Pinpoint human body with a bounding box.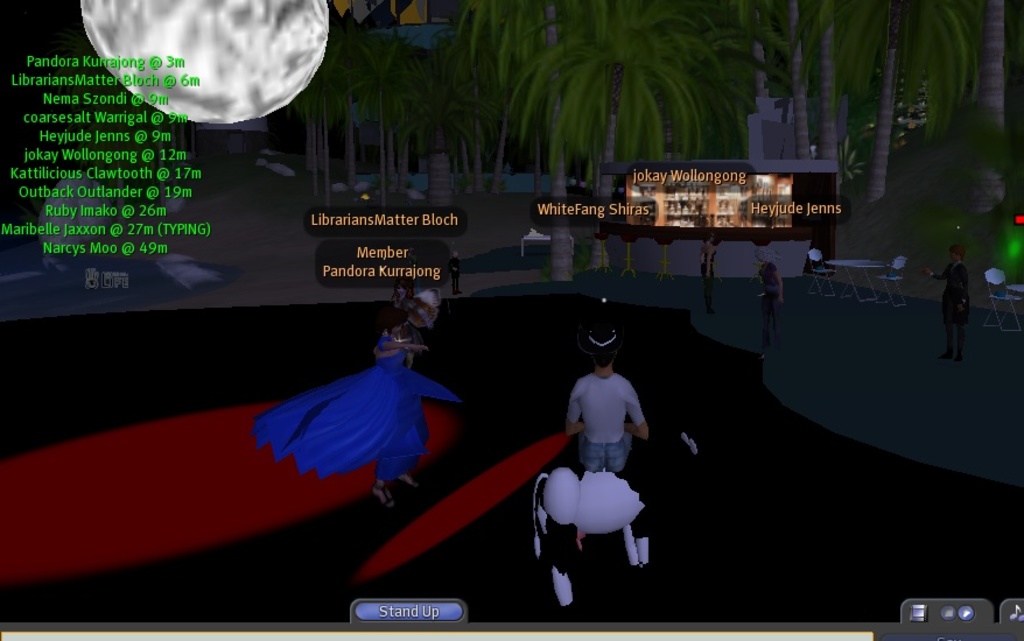
Rect(563, 320, 647, 552).
